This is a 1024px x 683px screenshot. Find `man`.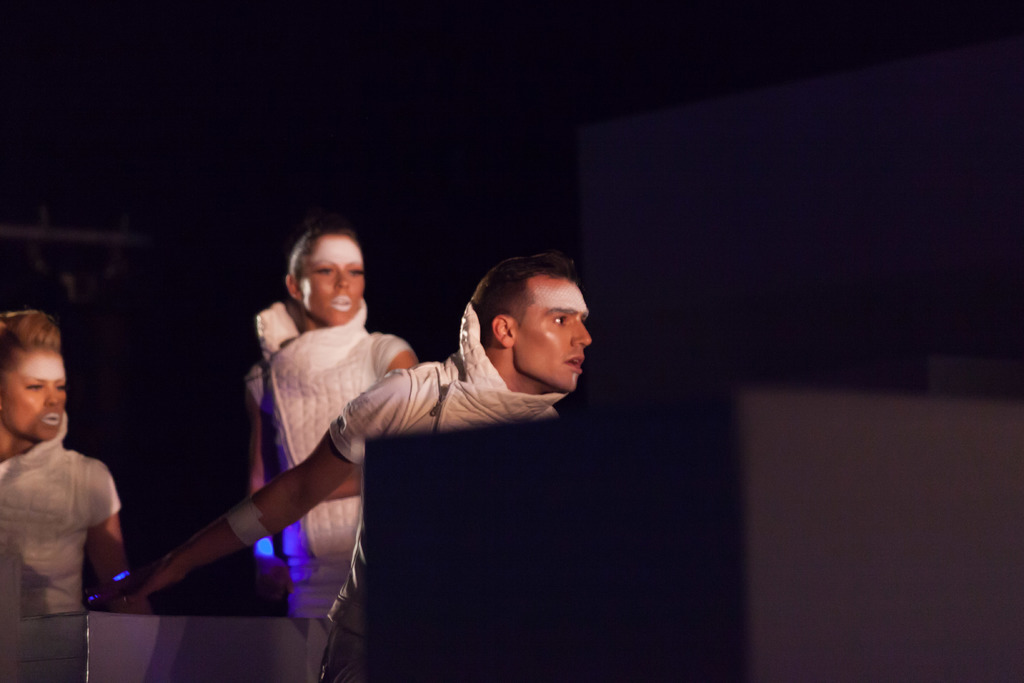
Bounding box: (95,222,662,644).
